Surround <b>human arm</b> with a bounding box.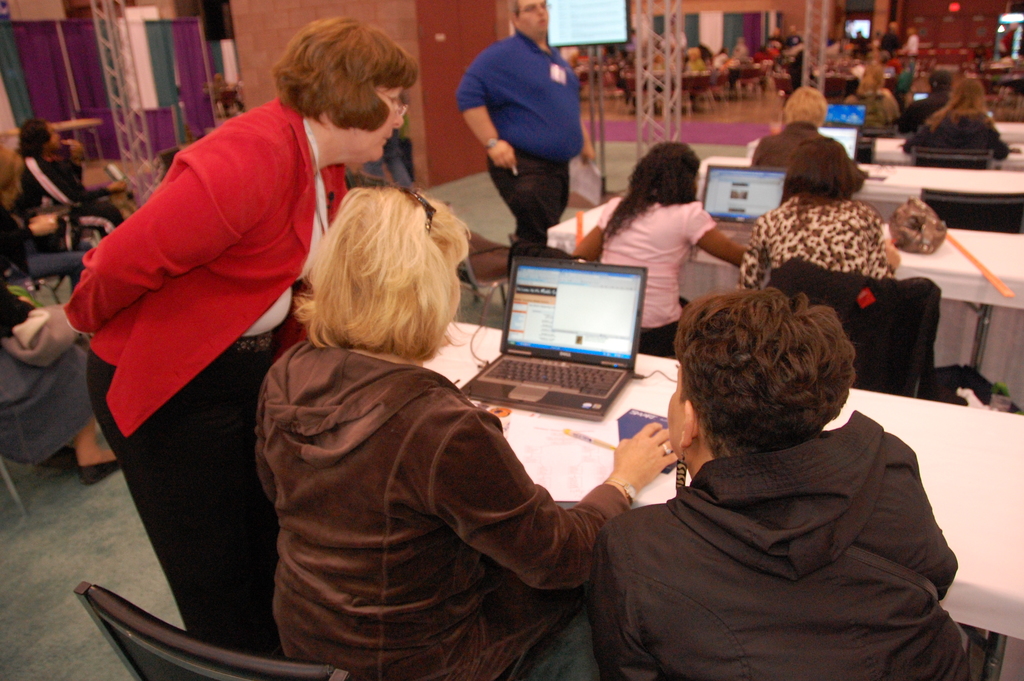
[584,506,672,680].
